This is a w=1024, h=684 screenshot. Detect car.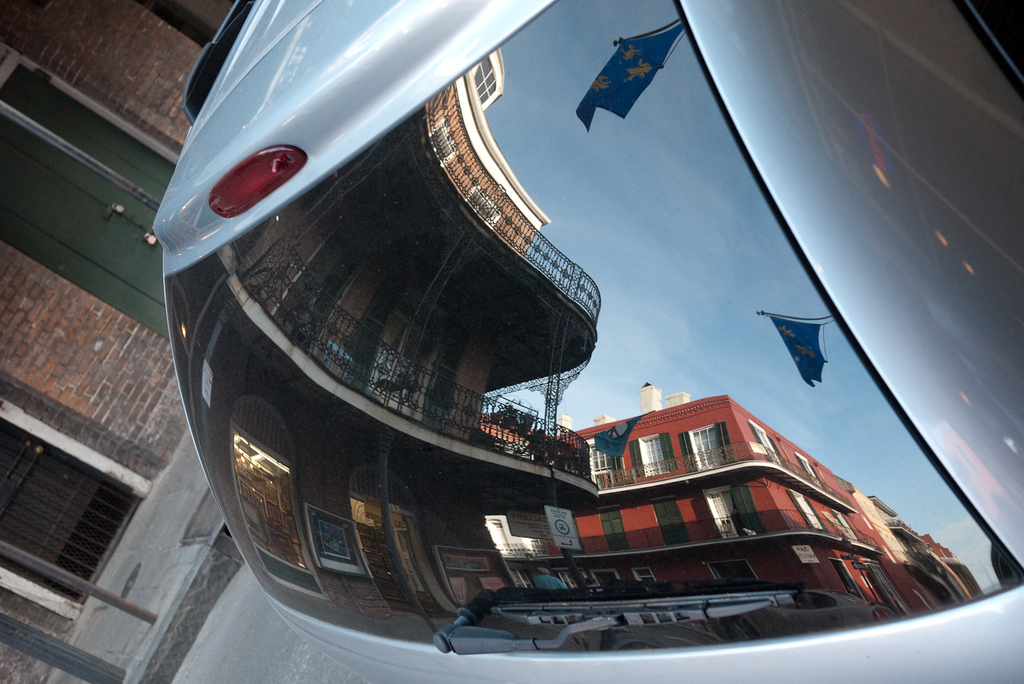
pyautogui.locateOnScreen(150, 0, 1023, 683).
